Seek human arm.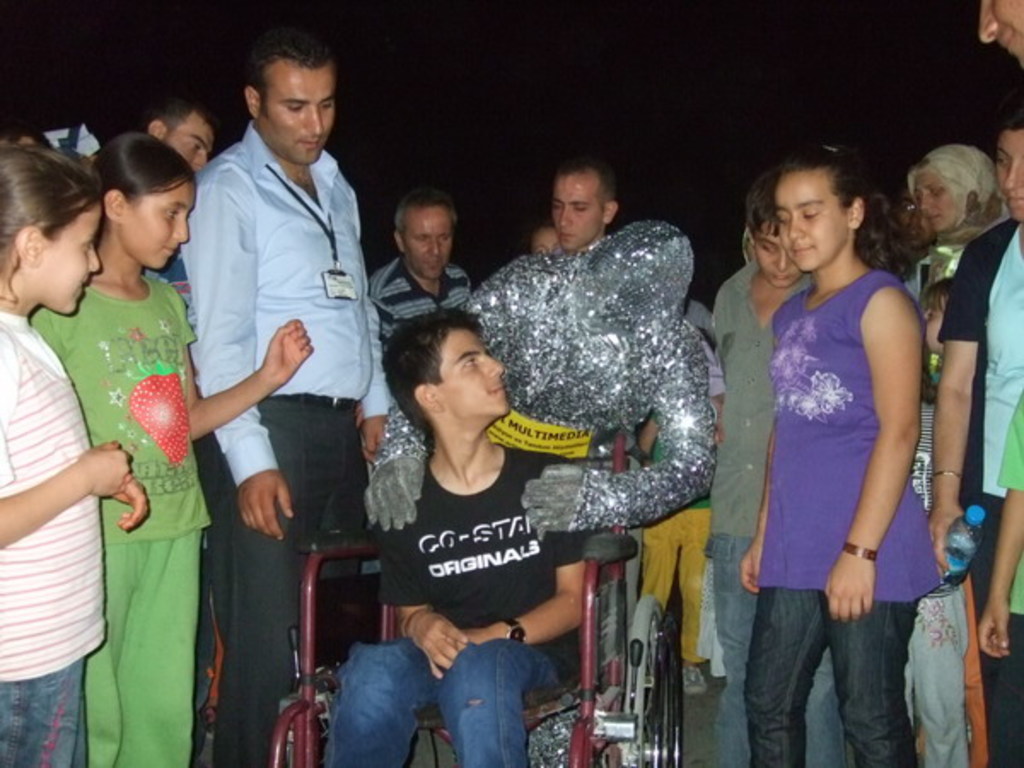
left=386, top=536, right=456, bottom=667.
